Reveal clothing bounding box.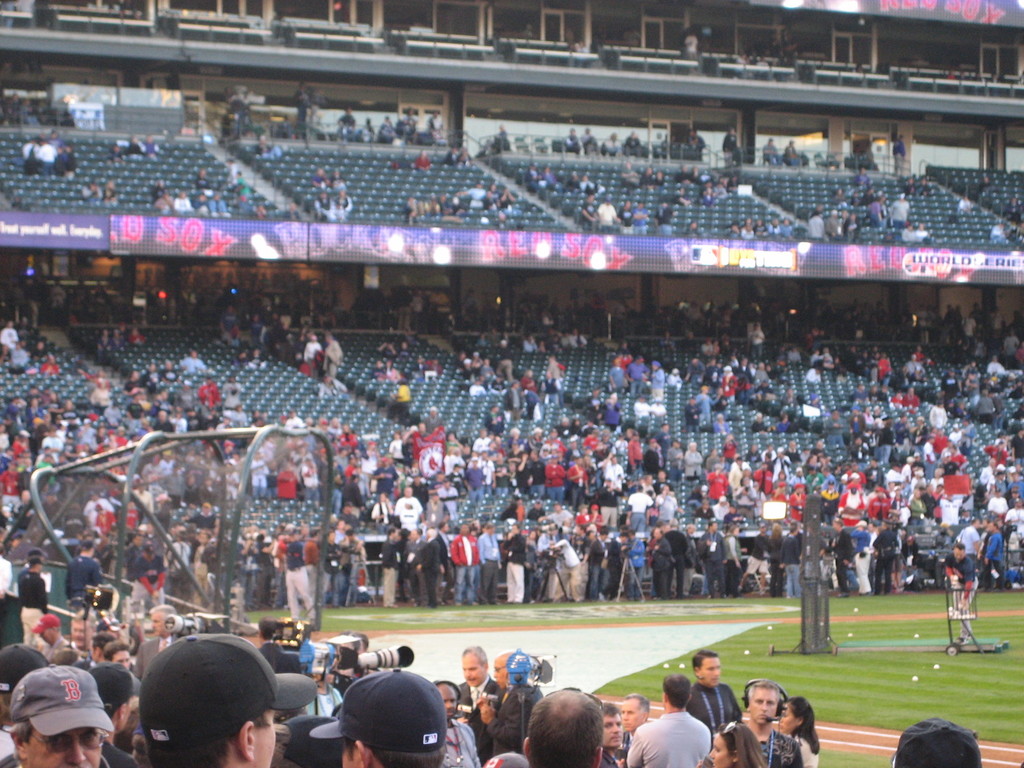
Revealed: crop(442, 527, 479, 591).
